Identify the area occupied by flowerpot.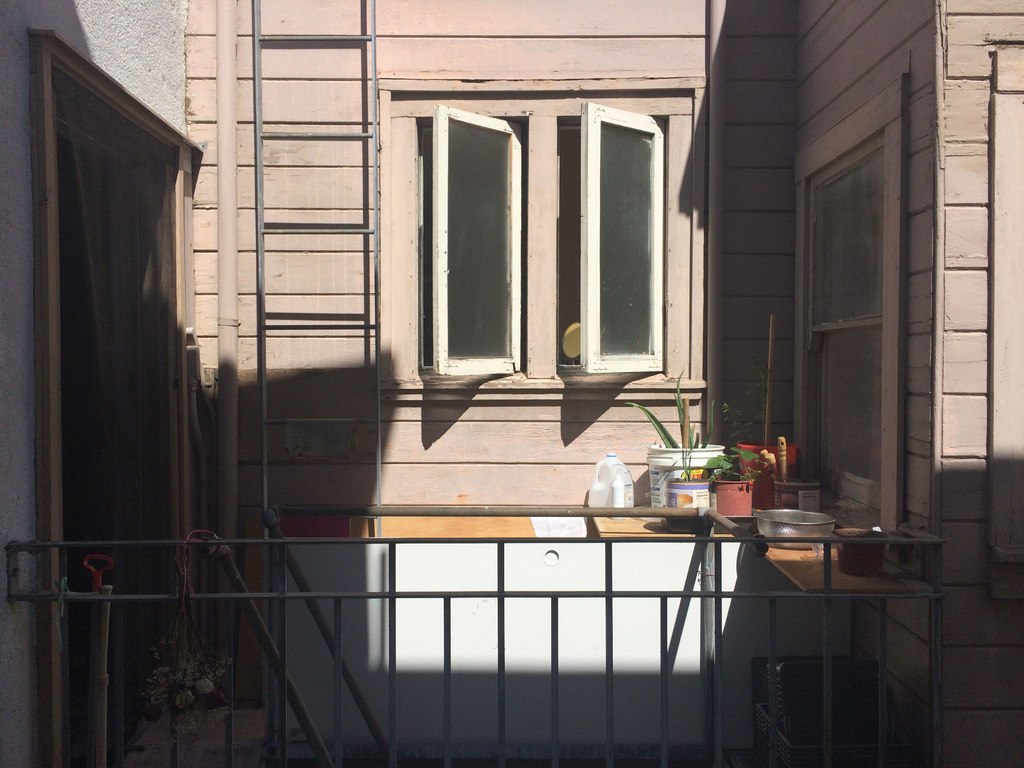
Area: (left=664, top=477, right=714, bottom=535).
